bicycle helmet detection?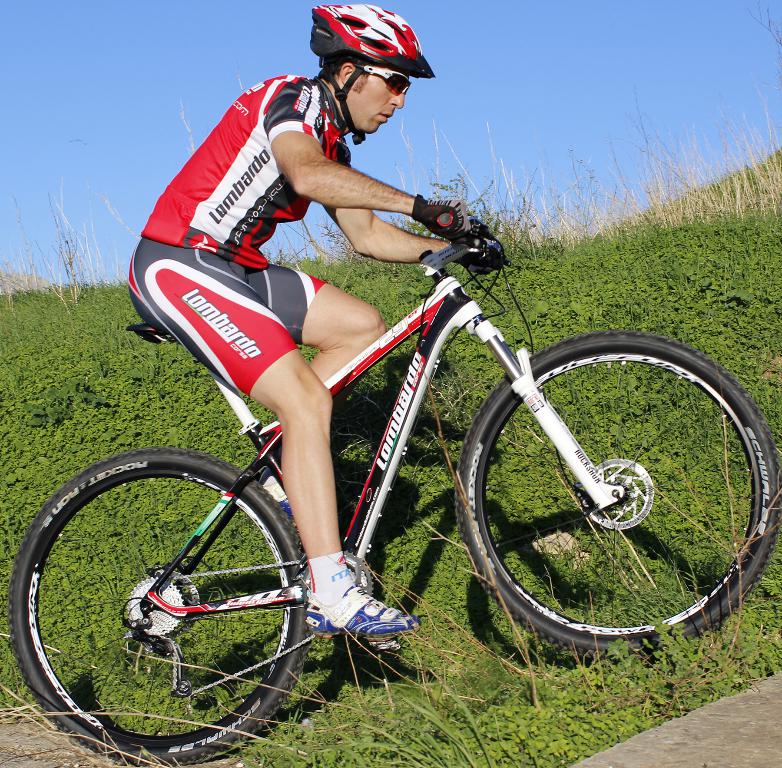
[309, 3, 431, 144]
